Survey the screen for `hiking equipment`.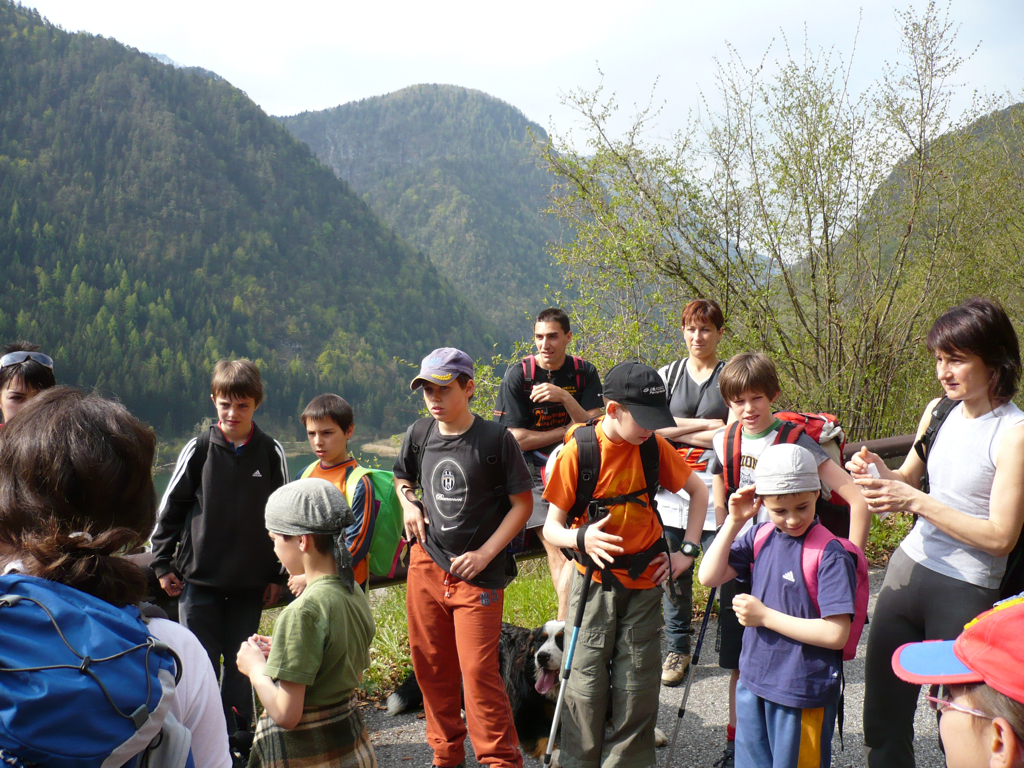
Survey found: (x1=533, y1=408, x2=661, y2=590).
